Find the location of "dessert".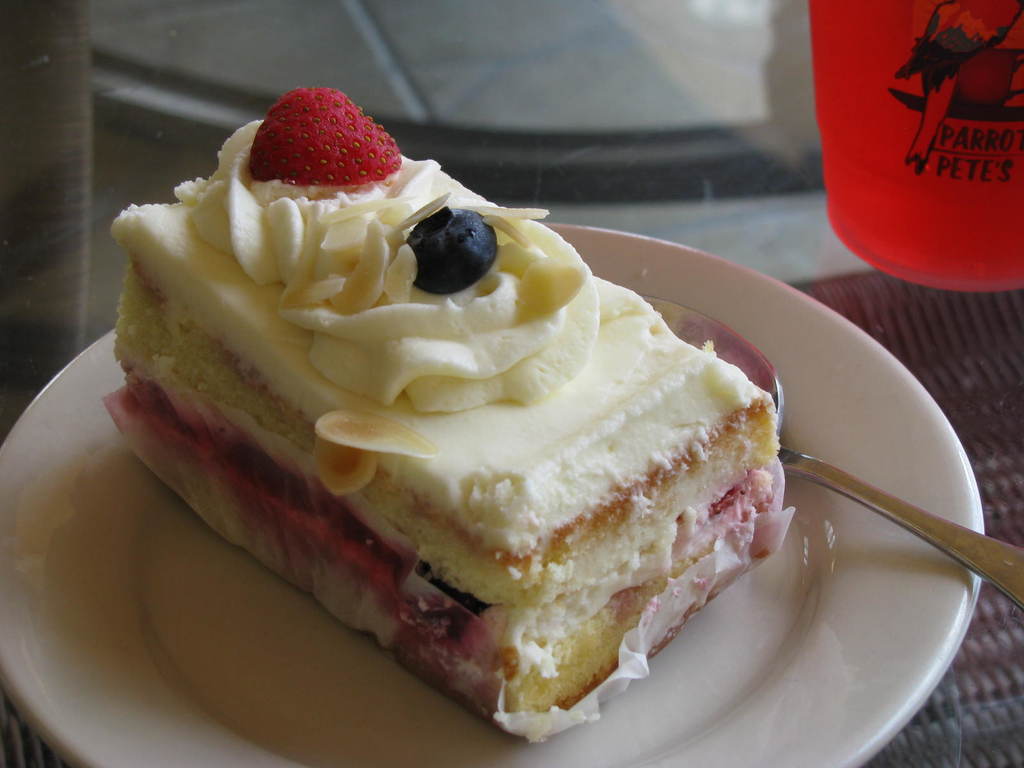
Location: left=106, top=132, right=804, bottom=700.
